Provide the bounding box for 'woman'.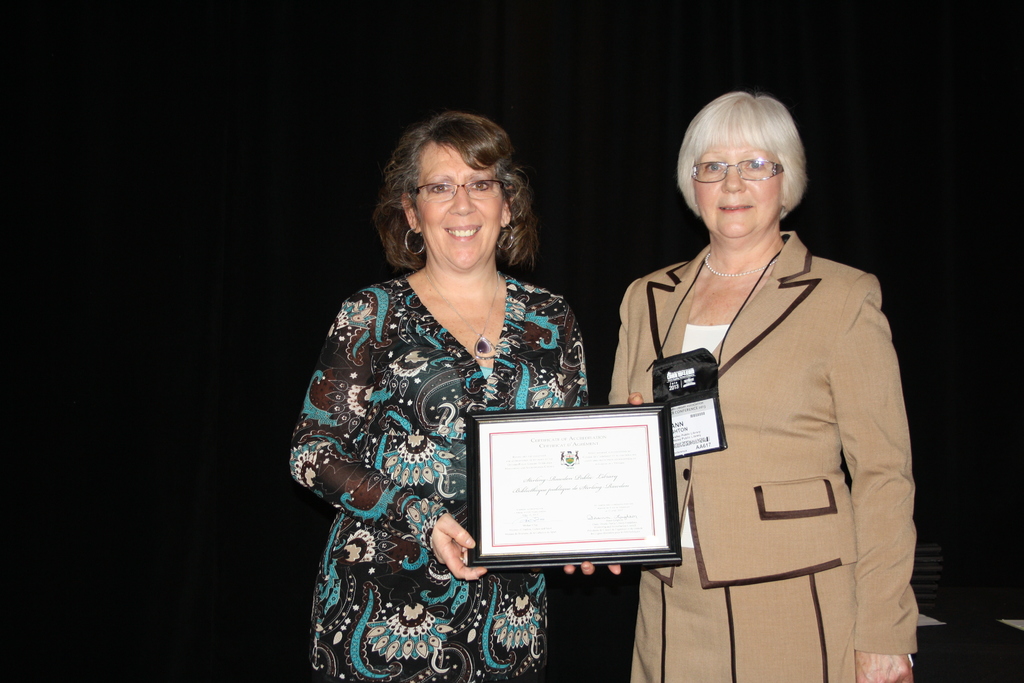
region(603, 92, 918, 682).
